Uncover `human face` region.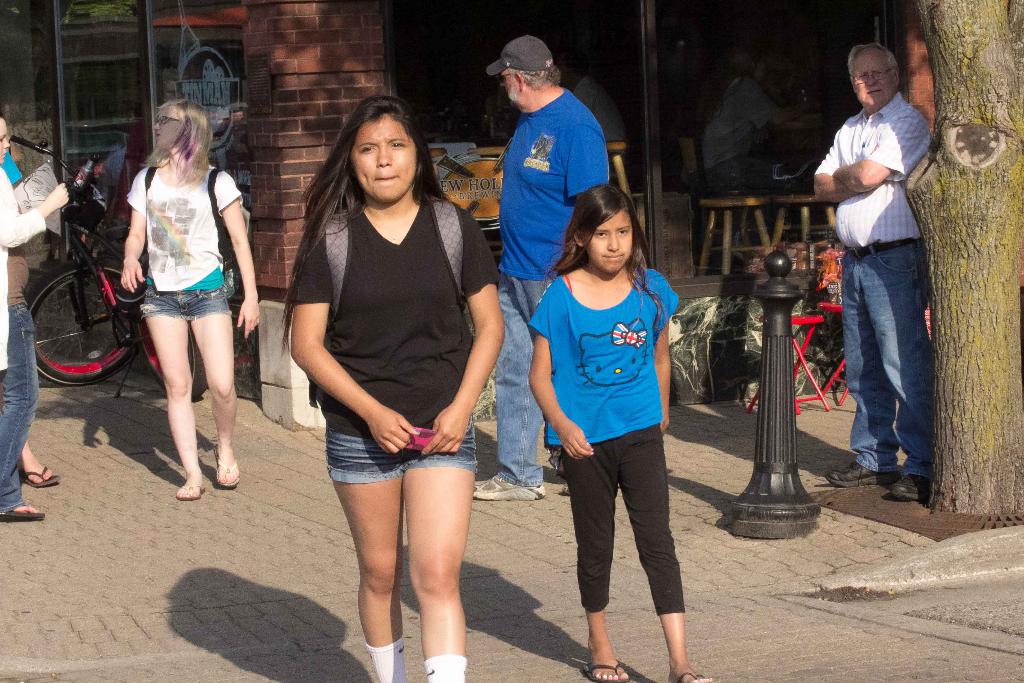
Uncovered: bbox=[586, 210, 632, 273].
